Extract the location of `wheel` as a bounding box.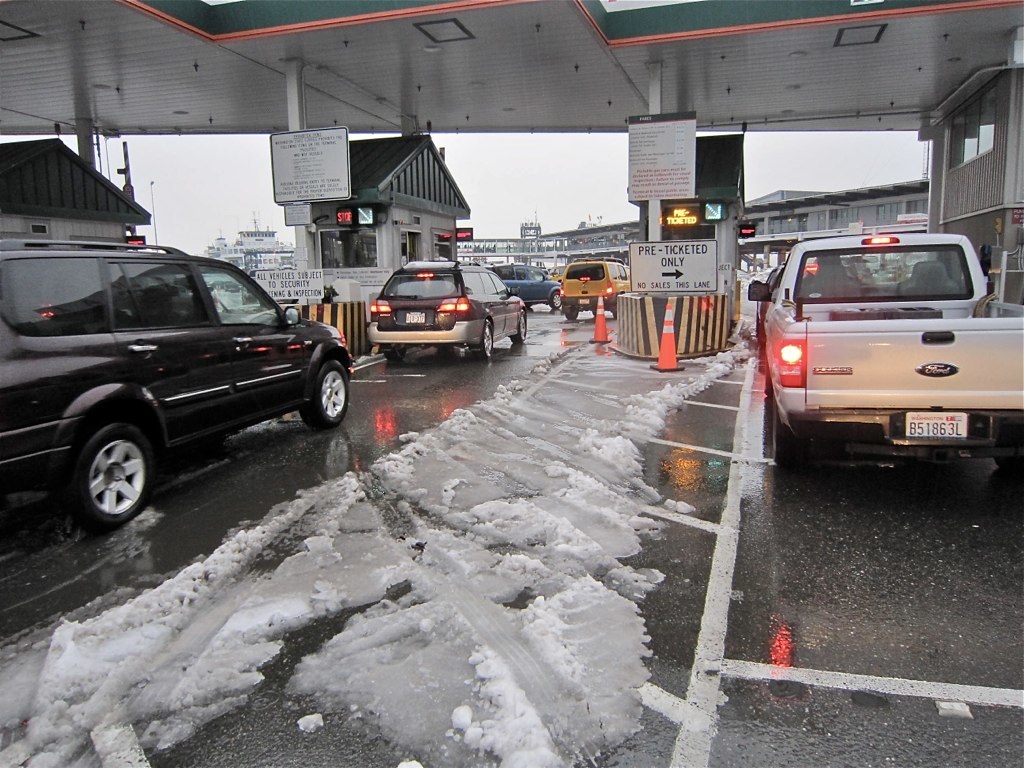
left=384, top=338, right=409, bottom=363.
